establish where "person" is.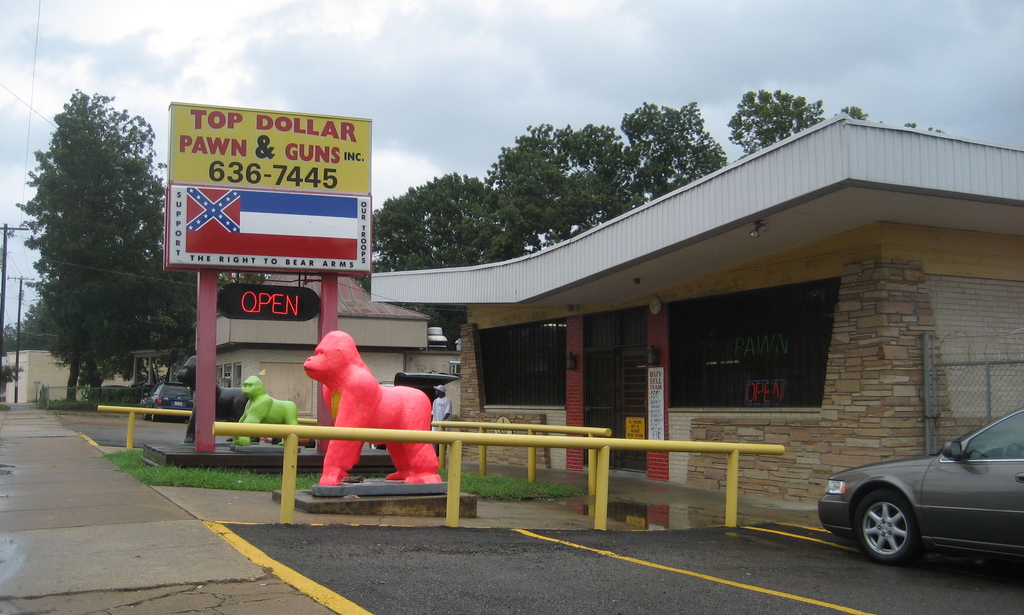
Established at rect(432, 381, 456, 451).
